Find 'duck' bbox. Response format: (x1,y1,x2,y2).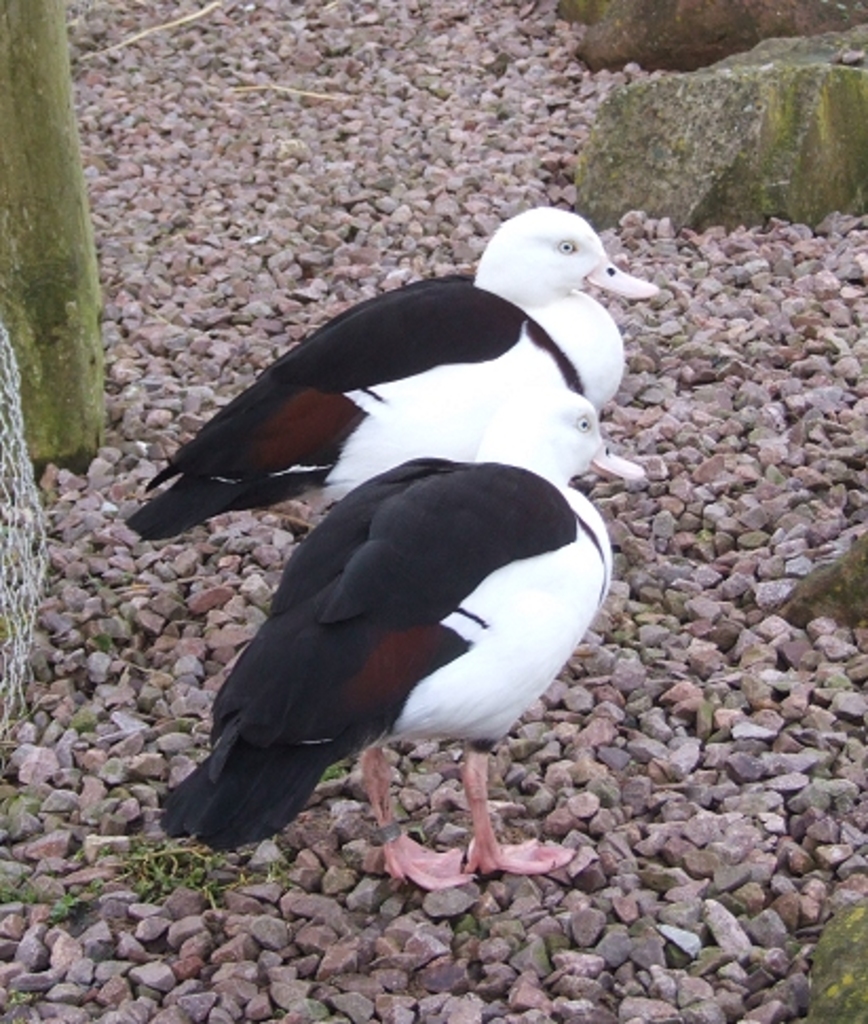
(150,380,659,891).
